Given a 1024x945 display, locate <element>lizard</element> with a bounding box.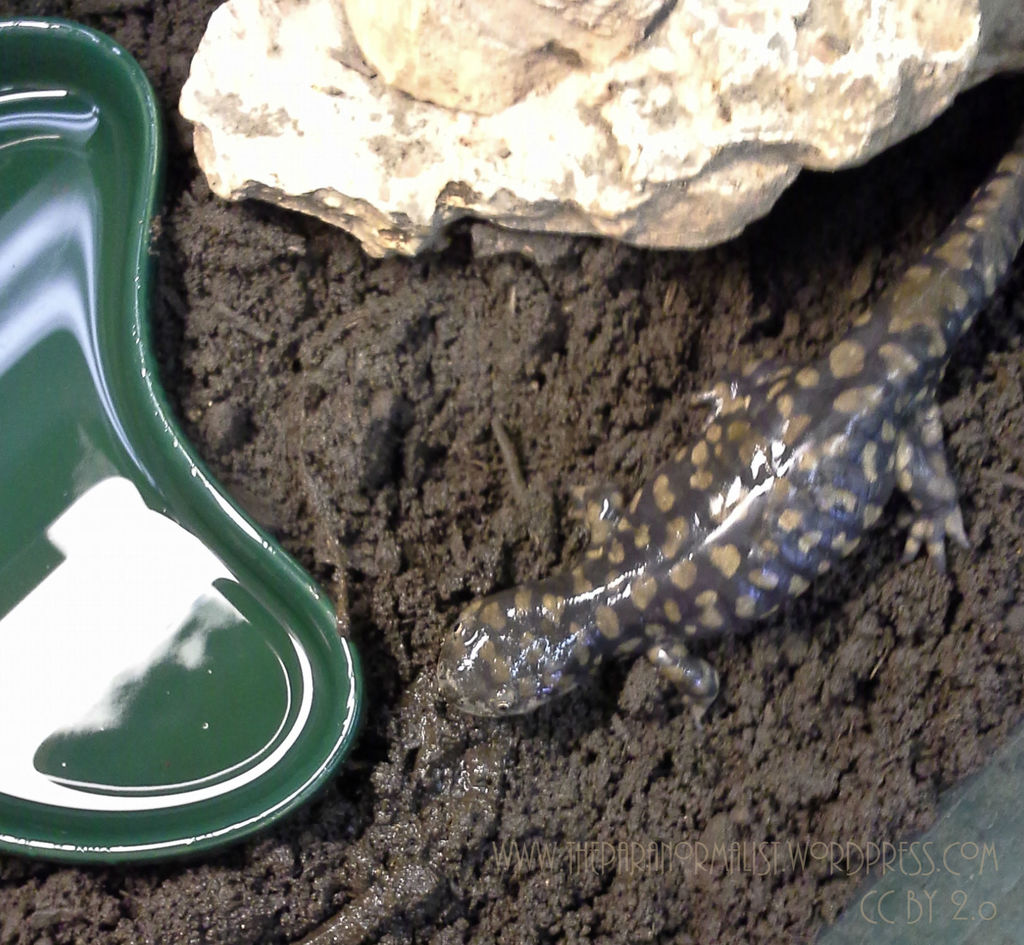
Located: 428:230:999:781.
